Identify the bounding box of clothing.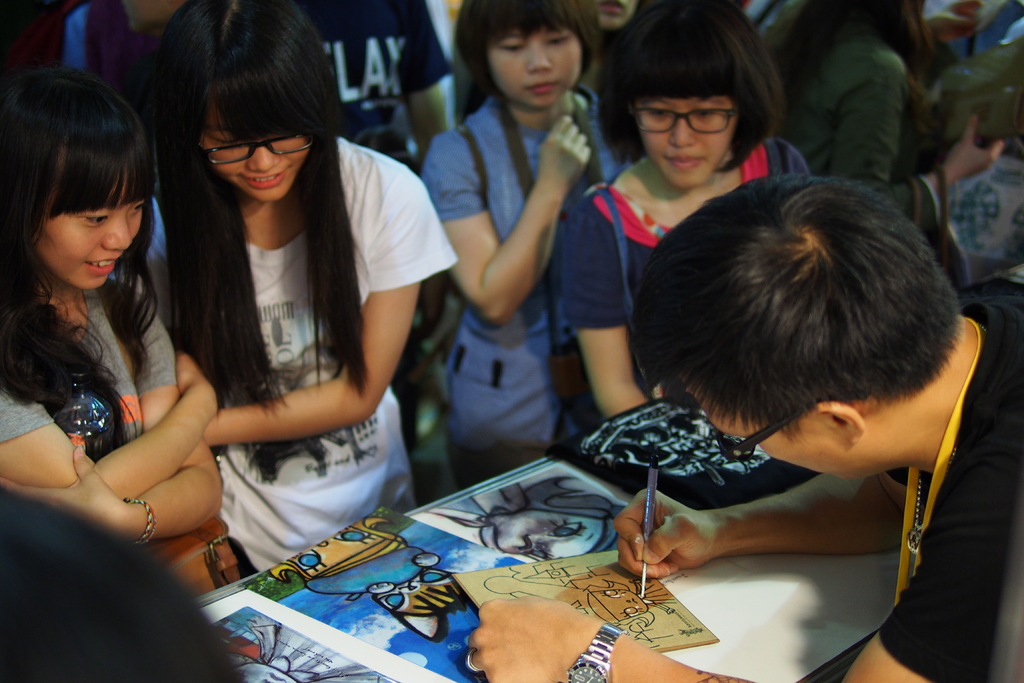
566:168:810:383.
